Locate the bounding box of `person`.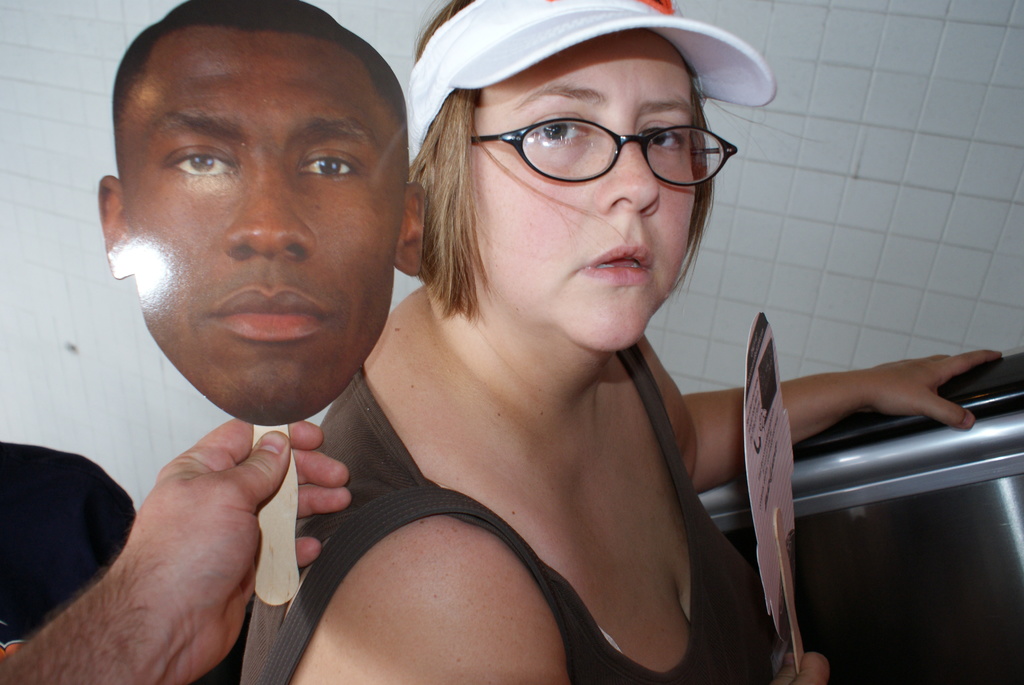
Bounding box: l=241, t=0, r=1005, b=684.
